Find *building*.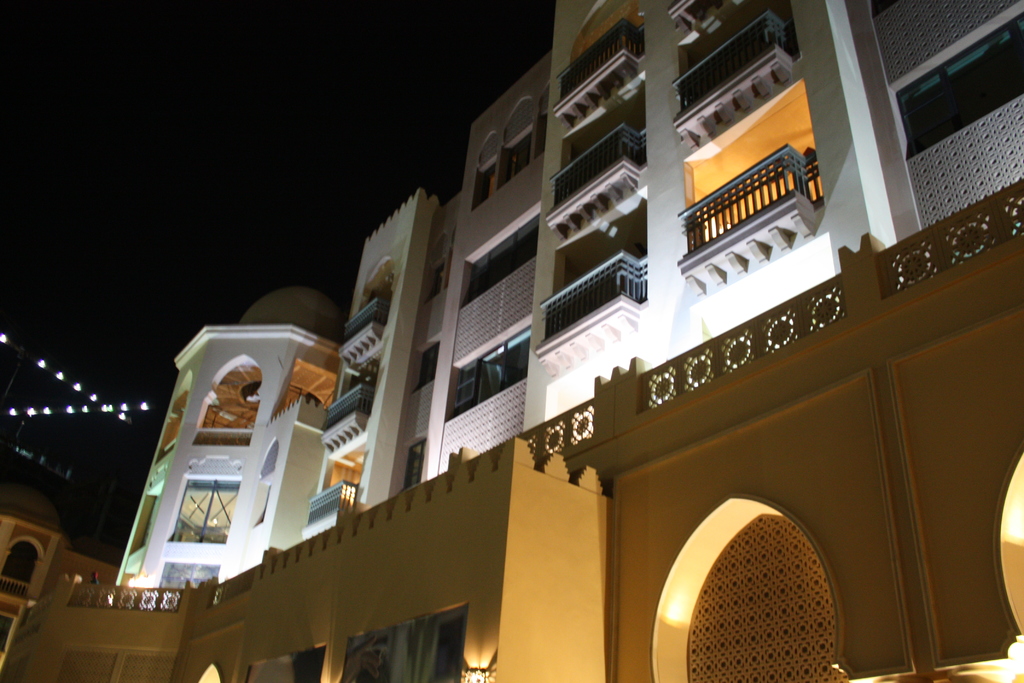
select_region(0, 0, 1023, 682).
